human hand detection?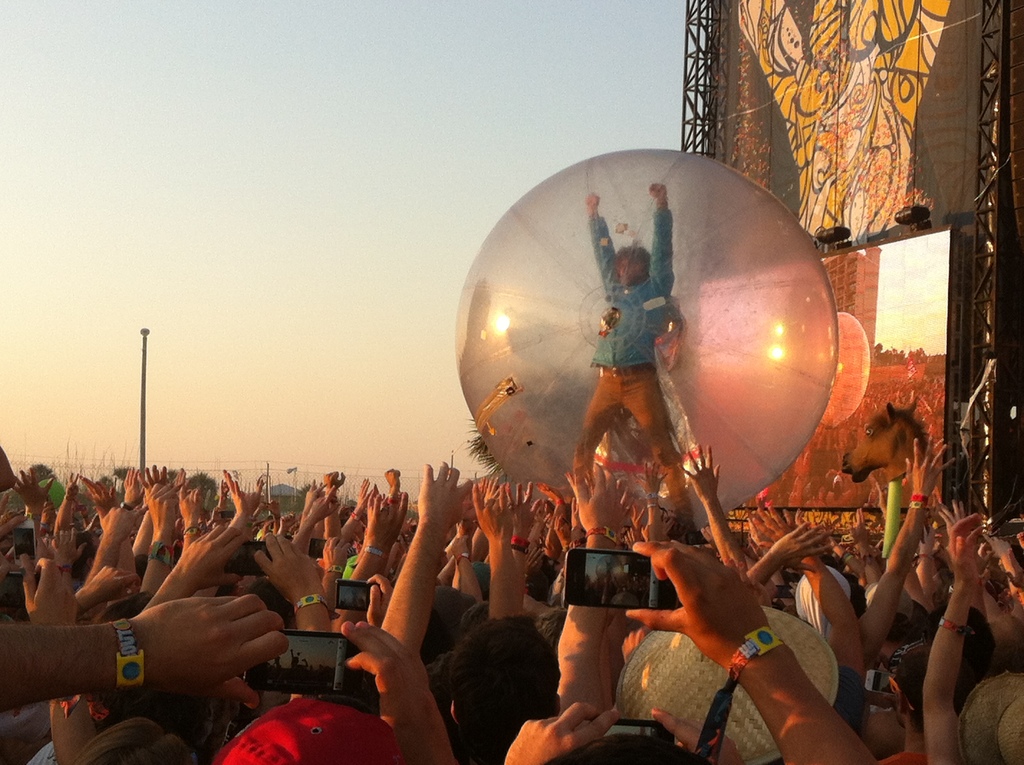
[304,478,326,509]
